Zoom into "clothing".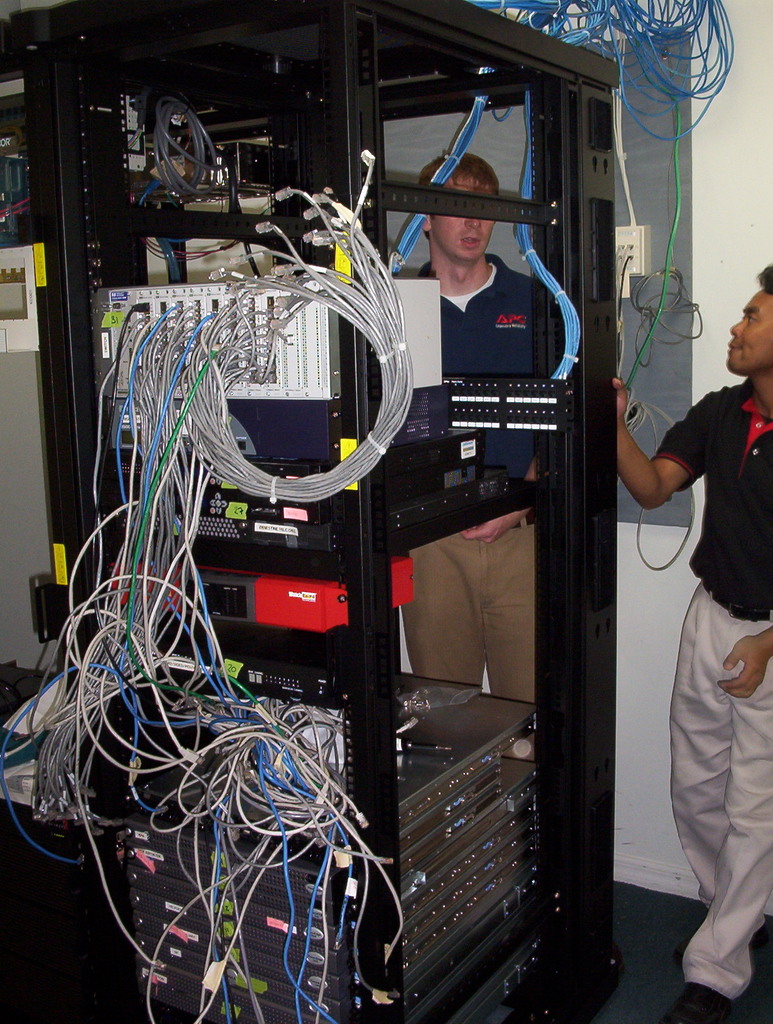
Zoom target: <region>655, 381, 772, 1002</region>.
